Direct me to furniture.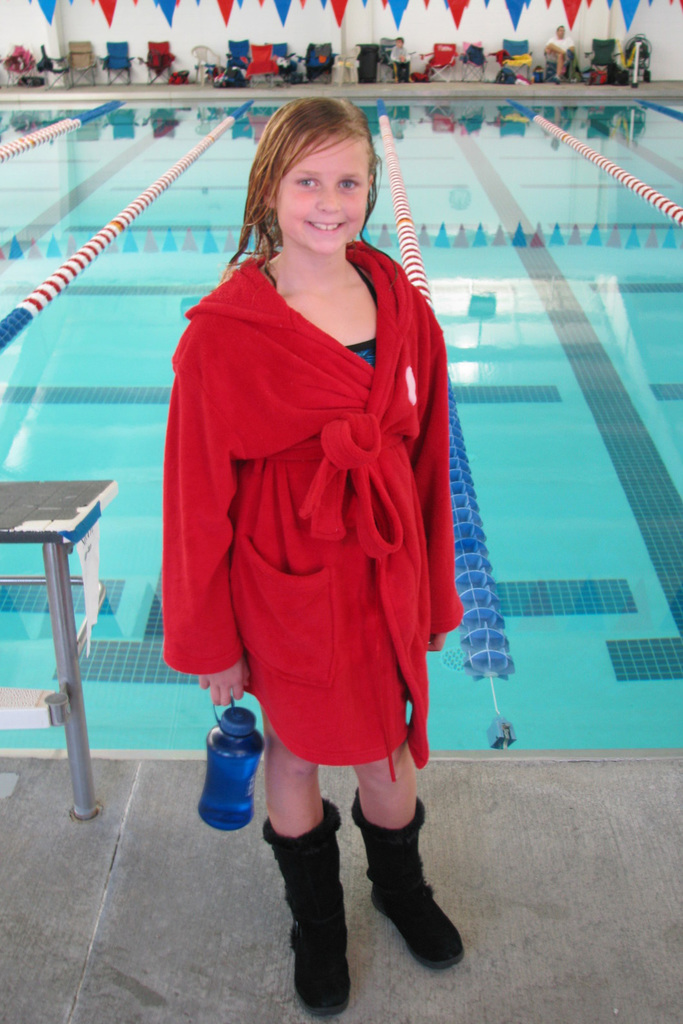
Direction: <box>413,39,457,90</box>.
